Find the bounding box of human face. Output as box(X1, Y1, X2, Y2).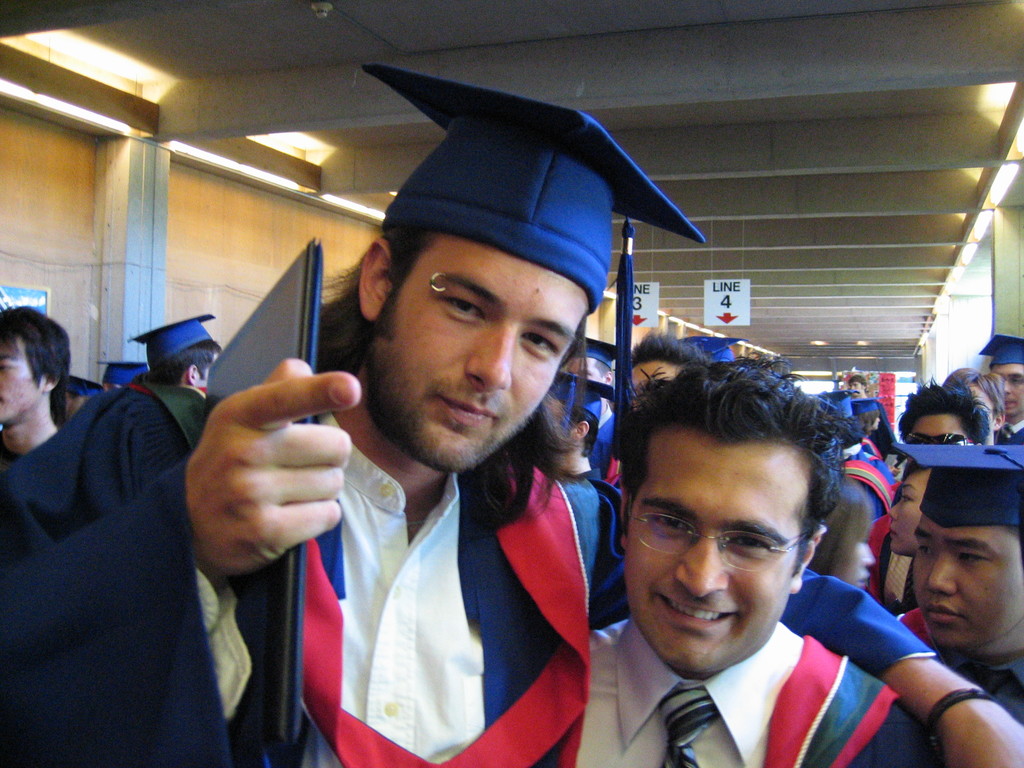
box(376, 232, 592, 474).
